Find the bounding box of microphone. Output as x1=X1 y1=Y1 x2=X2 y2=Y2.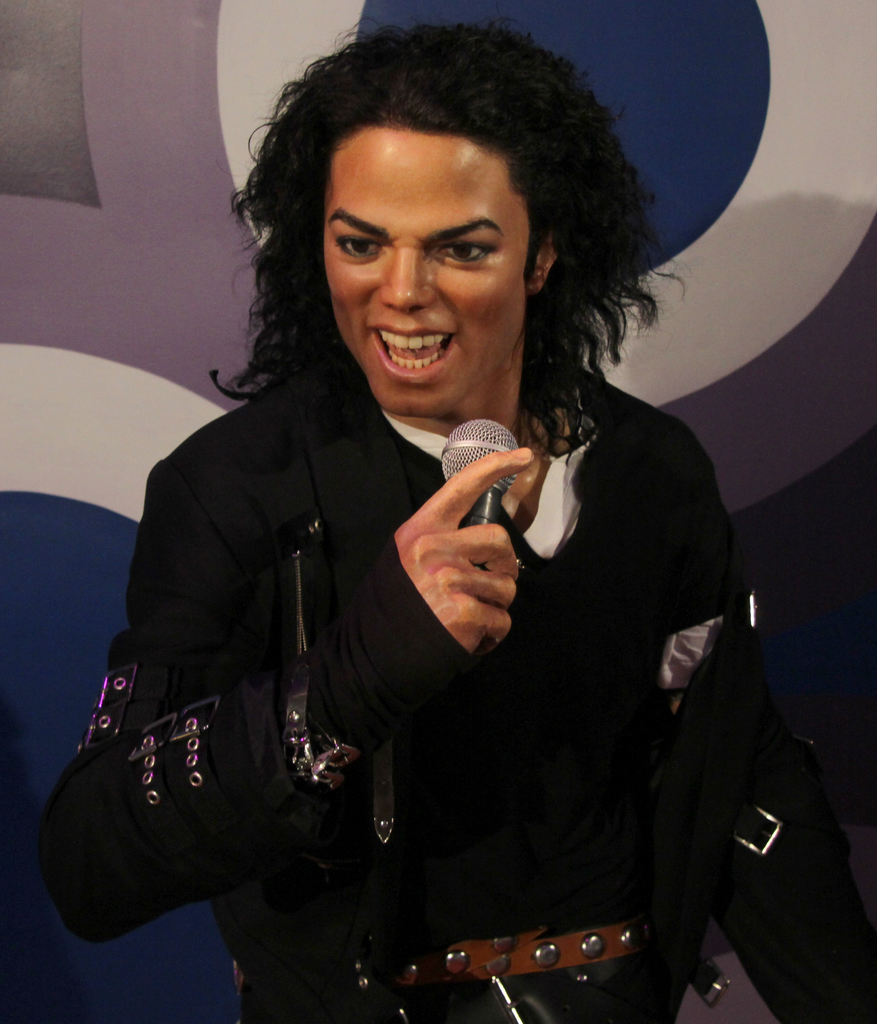
x1=438 y1=415 x2=520 y2=531.
